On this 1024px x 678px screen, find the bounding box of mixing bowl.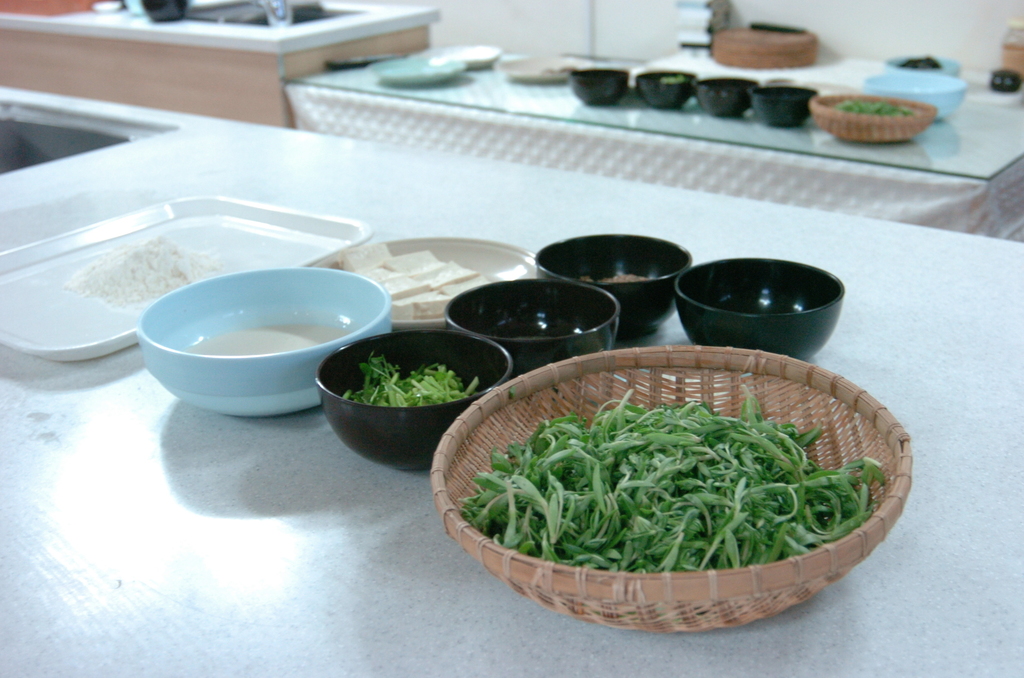
Bounding box: box=[749, 84, 820, 129].
